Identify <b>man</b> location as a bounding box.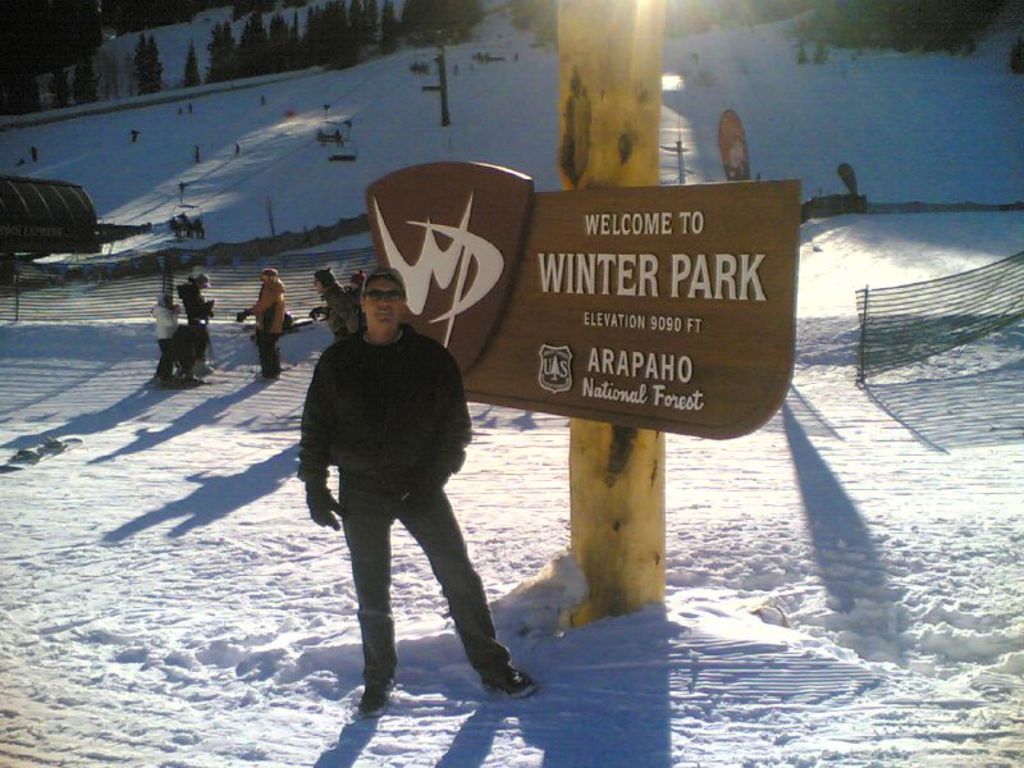
<box>306,268,365,340</box>.
